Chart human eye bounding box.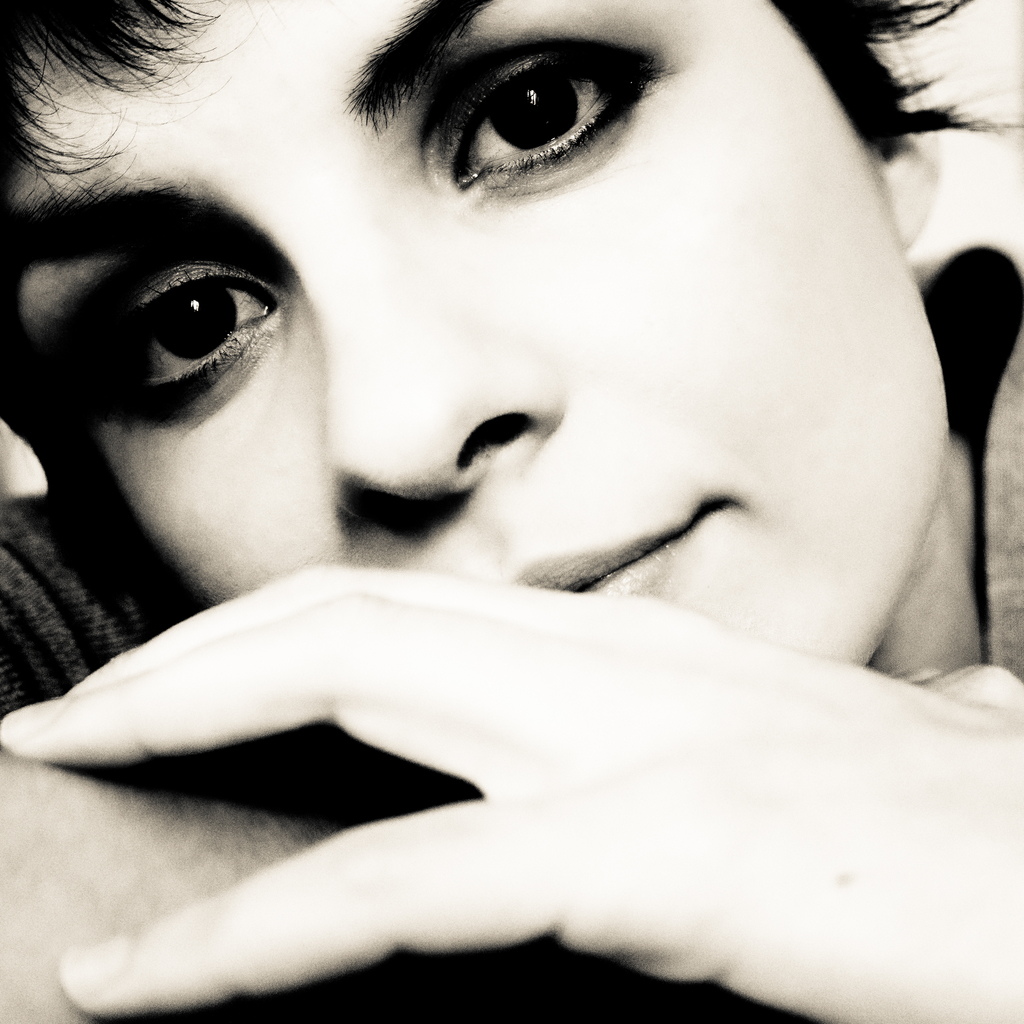
Charted: 86,254,287,417.
